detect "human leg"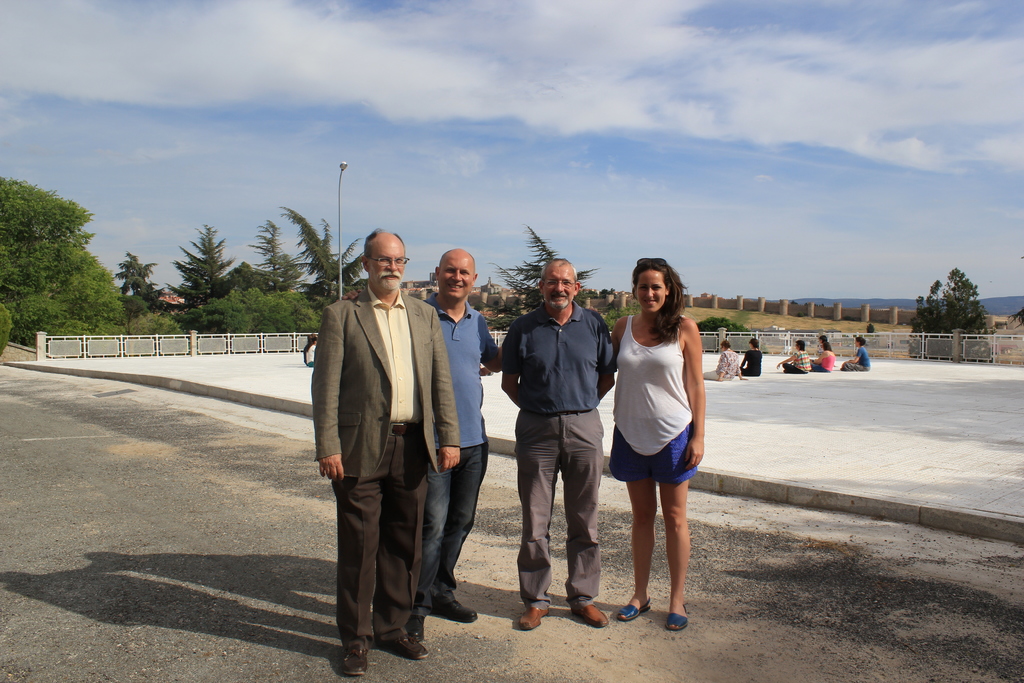
{"left": 437, "top": 422, "right": 487, "bottom": 625}
